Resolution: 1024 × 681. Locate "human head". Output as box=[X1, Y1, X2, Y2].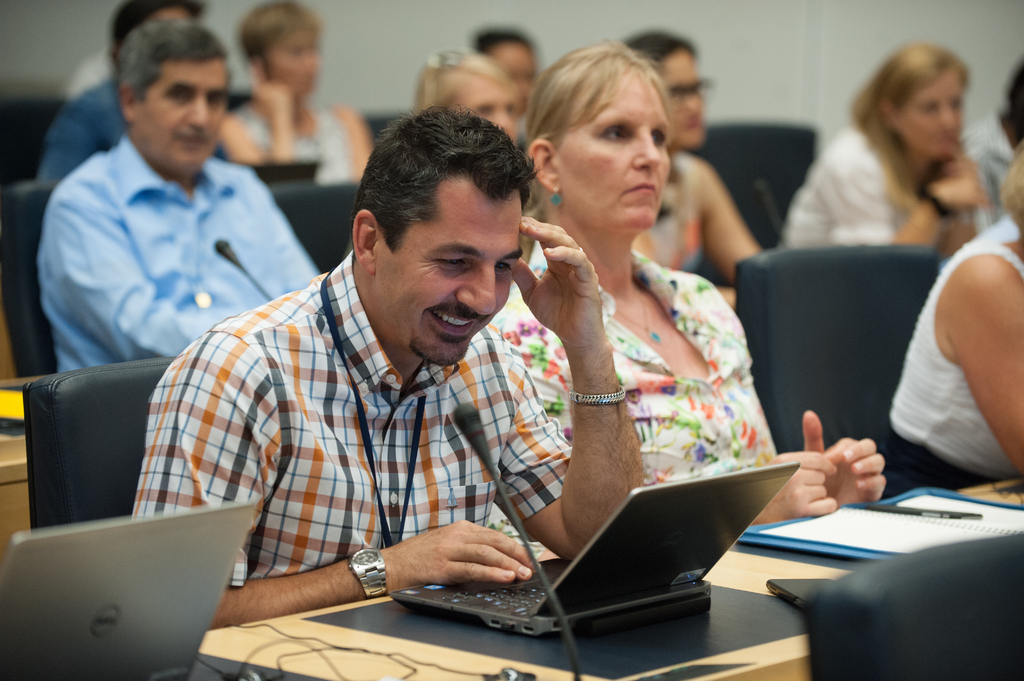
box=[415, 51, 518, 144].
